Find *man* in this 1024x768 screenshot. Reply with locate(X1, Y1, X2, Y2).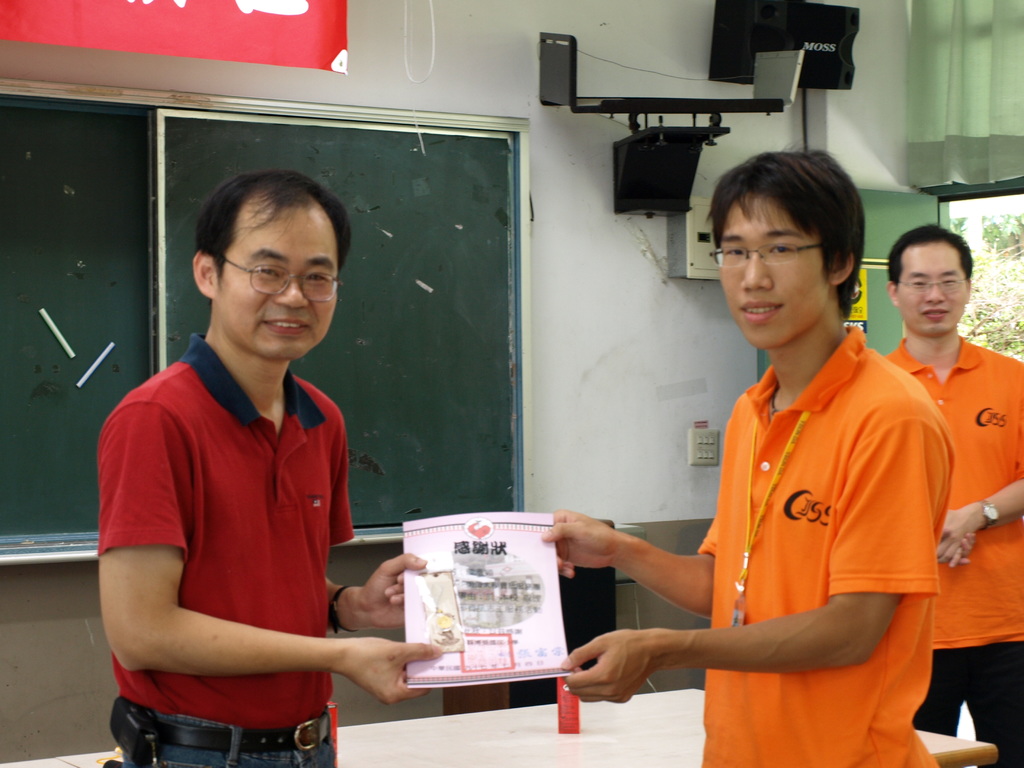
locate(874, 228, 1023, 767).
